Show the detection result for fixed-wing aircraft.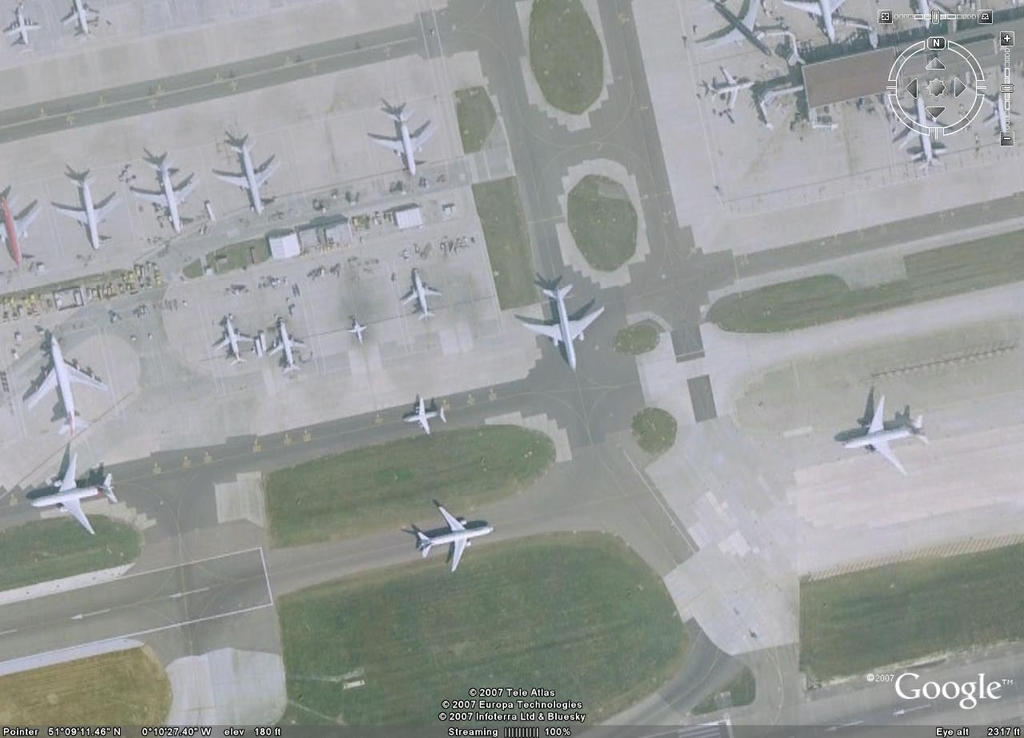
bbox=(52, 169, 105, 254).
